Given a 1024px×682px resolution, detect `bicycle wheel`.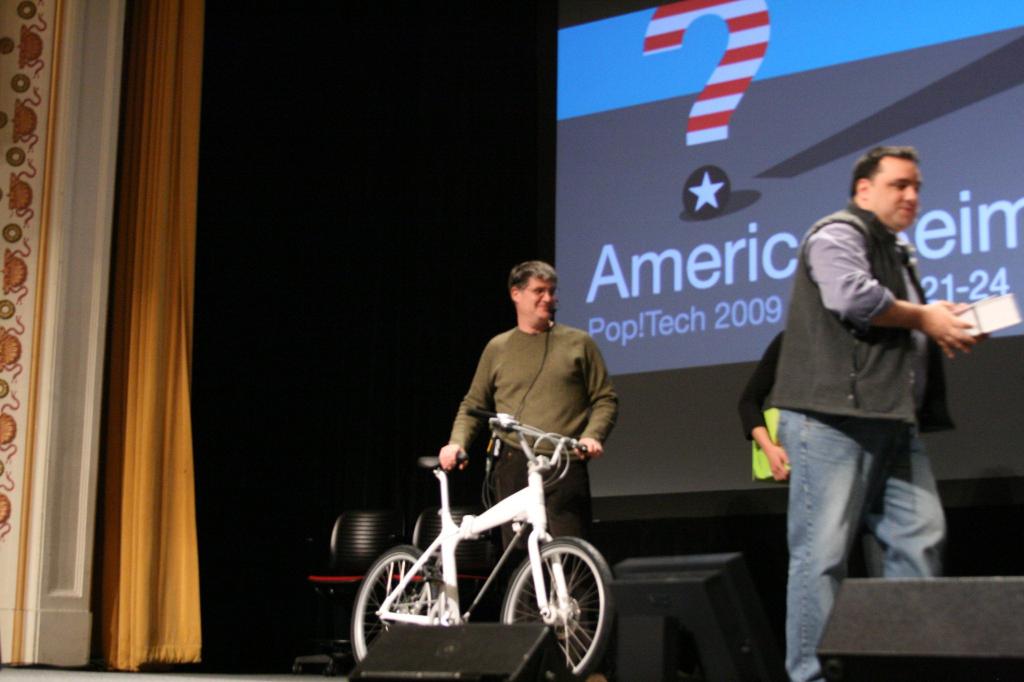
locate(498, 537, 616, 681).
